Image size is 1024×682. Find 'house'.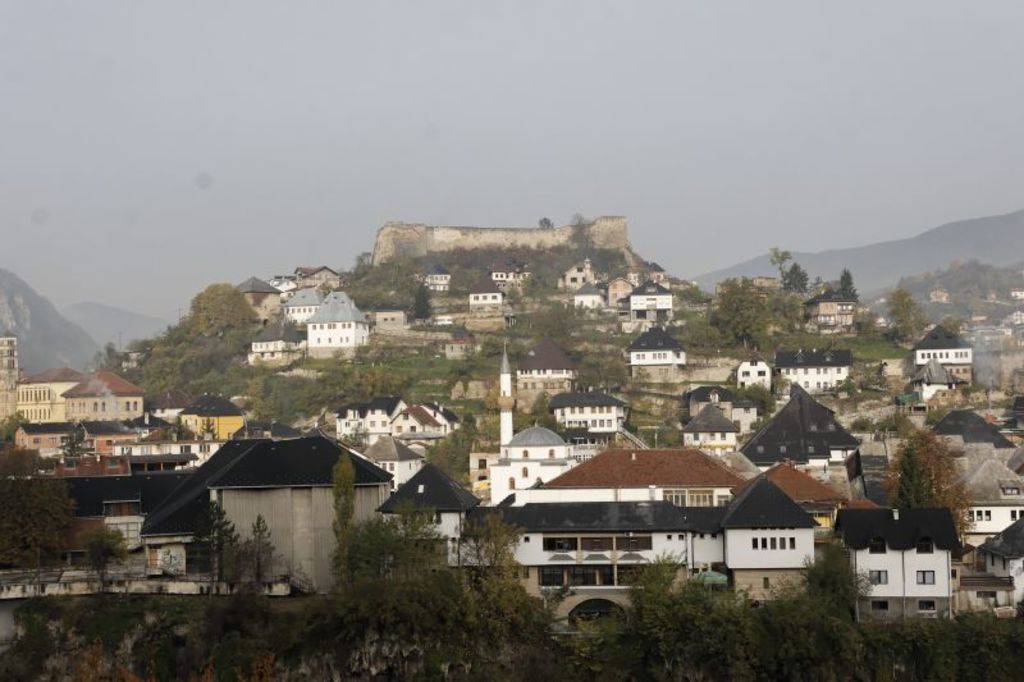
{"x1": 563, "y1": 392, "x2": 635, "y2": 430}.
